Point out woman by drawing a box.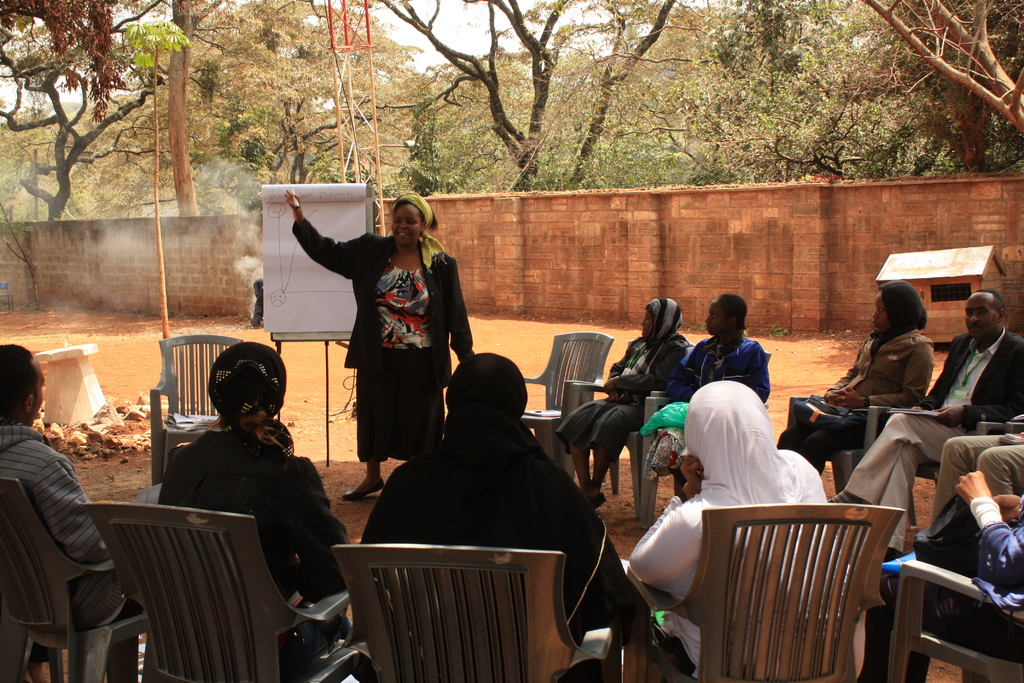
<box>628,382,850,682</box>.
